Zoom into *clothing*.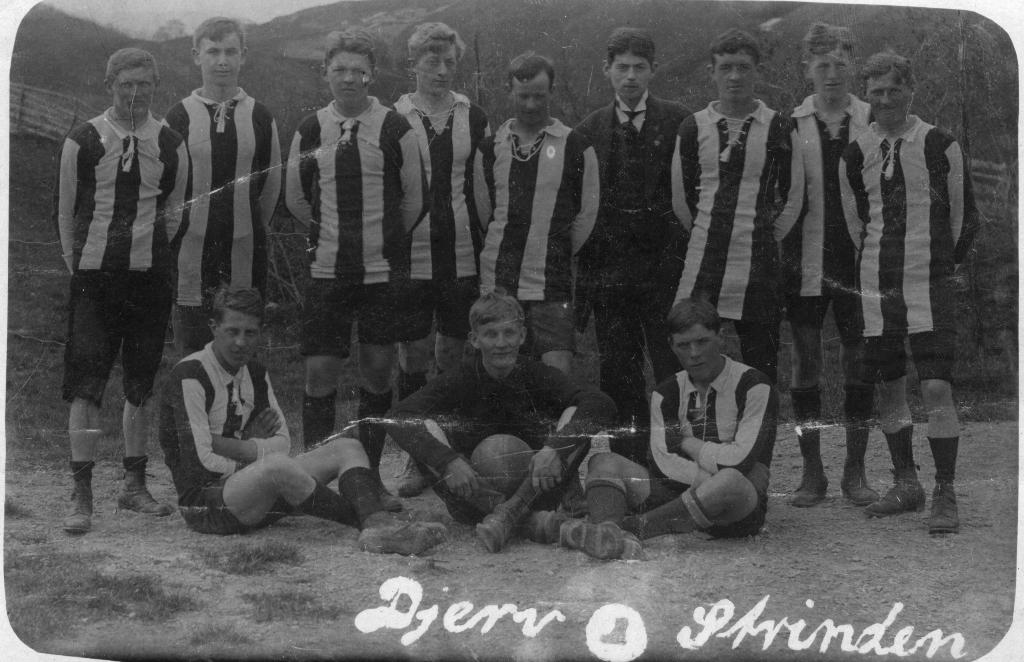
Zoom target: select_region(395, 357, 623, 522).
